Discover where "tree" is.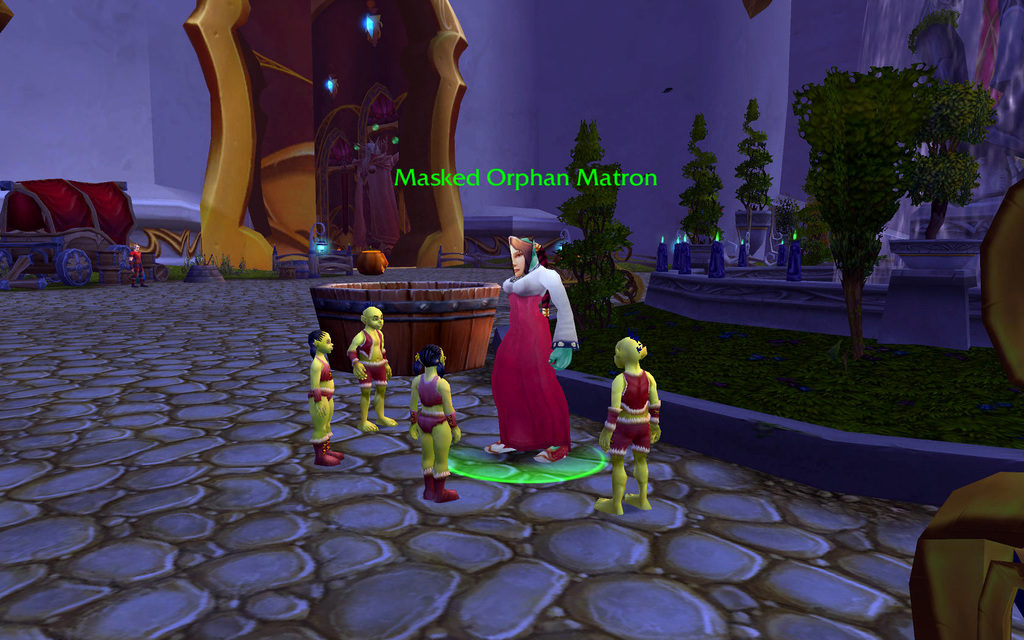
Discovered at [734,104,772,228].
